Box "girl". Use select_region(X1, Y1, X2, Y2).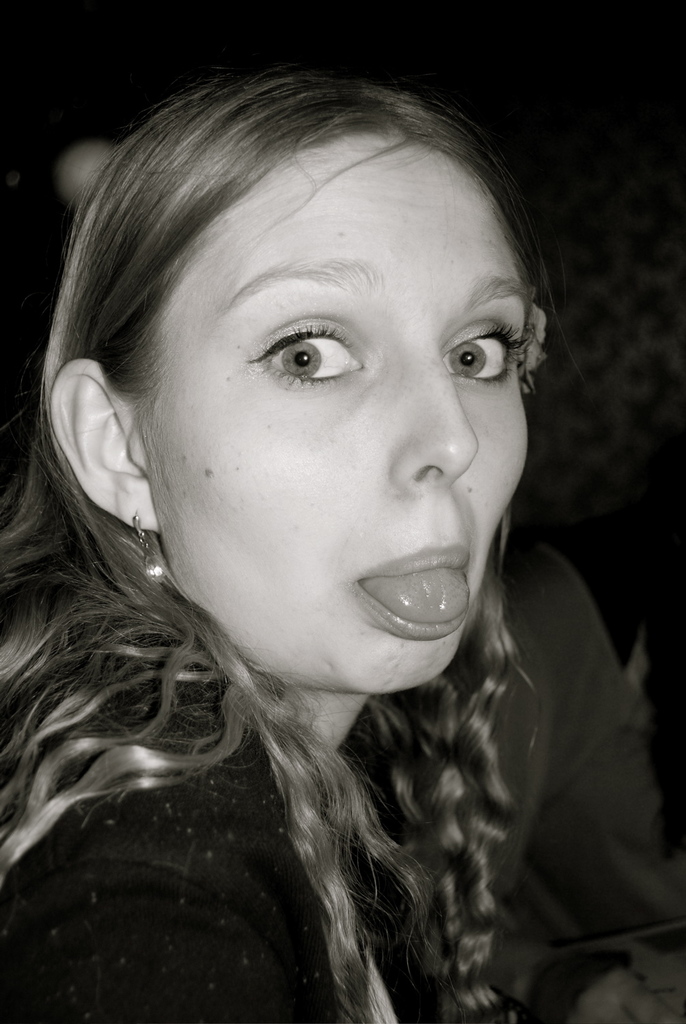
select_region(0, 55, 542, 1020).
